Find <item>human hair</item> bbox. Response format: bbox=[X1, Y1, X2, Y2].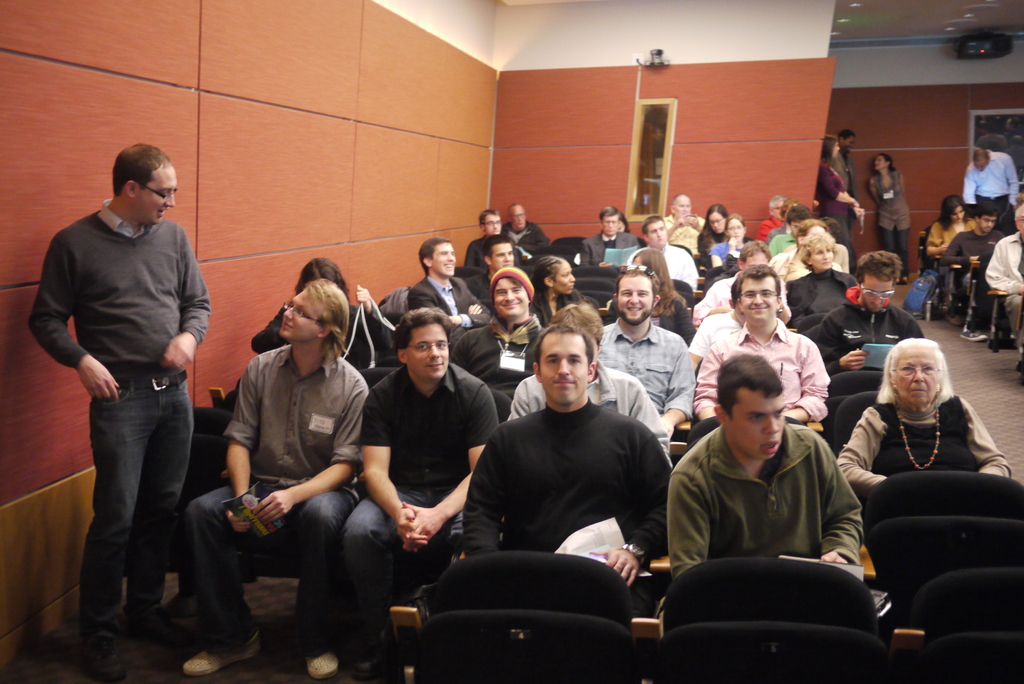
bbox=[413, 240, 454, 279].
